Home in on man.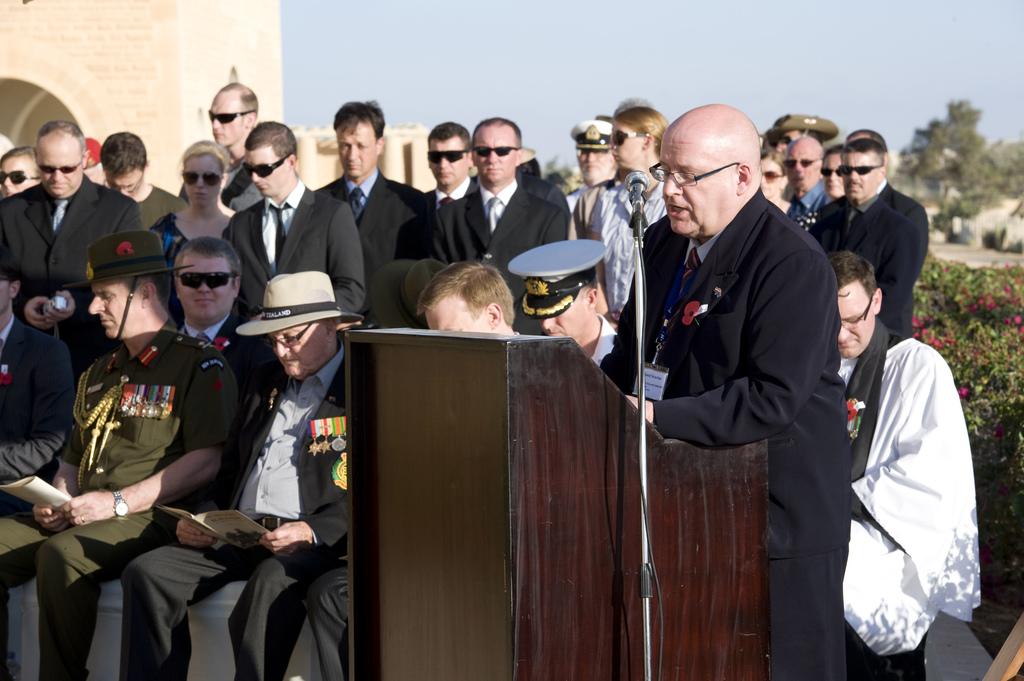
Homed in at (left=847, top=129, right=930, bottom=289).
